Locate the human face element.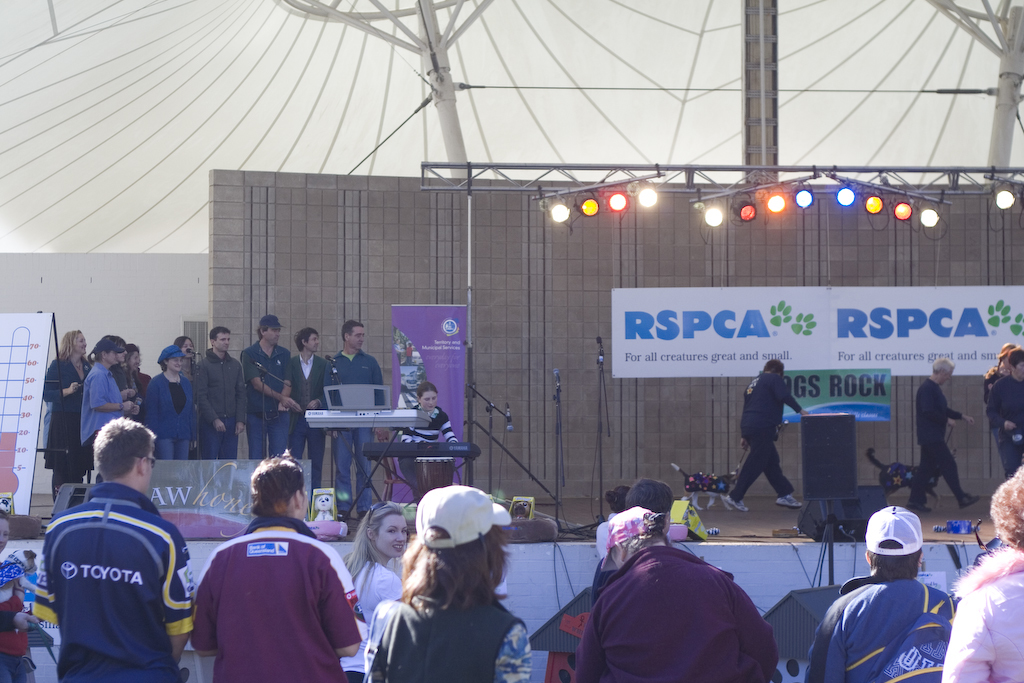
Element bbox: {"left": 305, "top": 332, "right": 319, "bottom": 351}.
